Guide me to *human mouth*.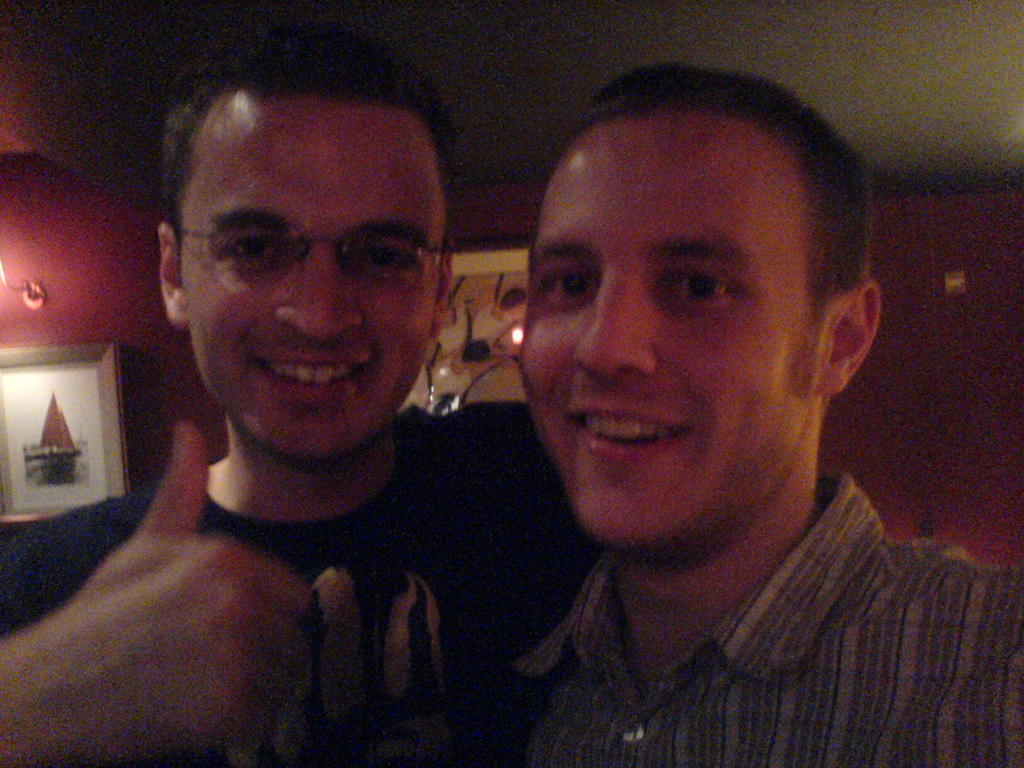
Guidance: rect(248, 351, 372, 402).
